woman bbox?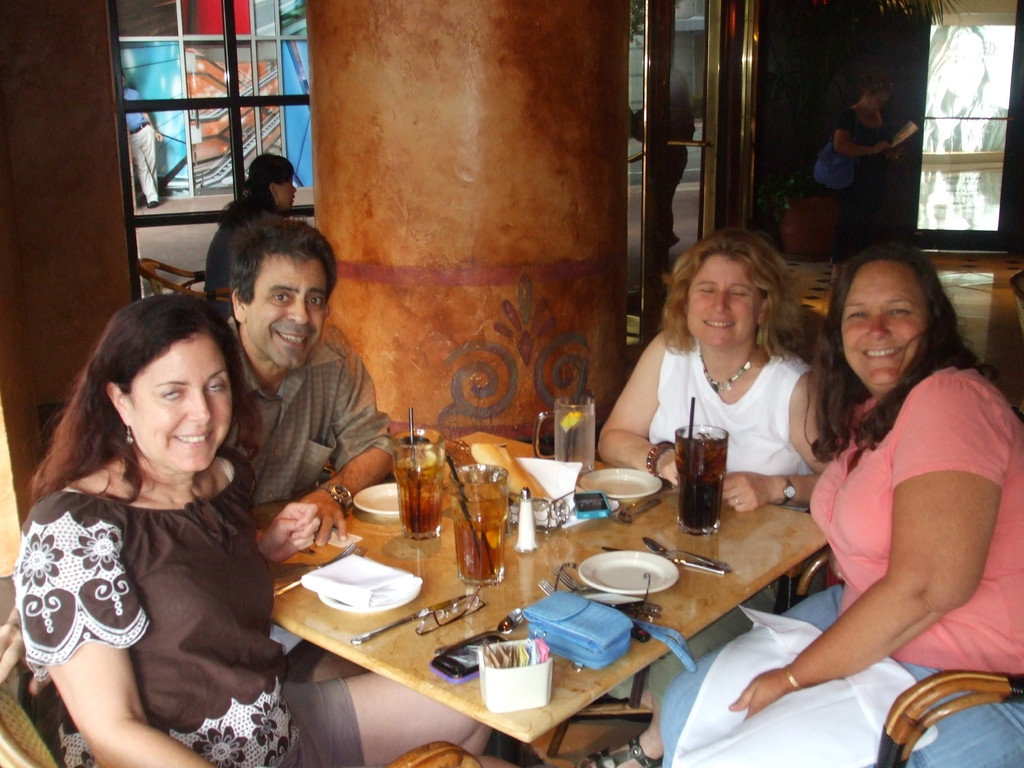
left=657, top=239, right=1023, bottom=767
